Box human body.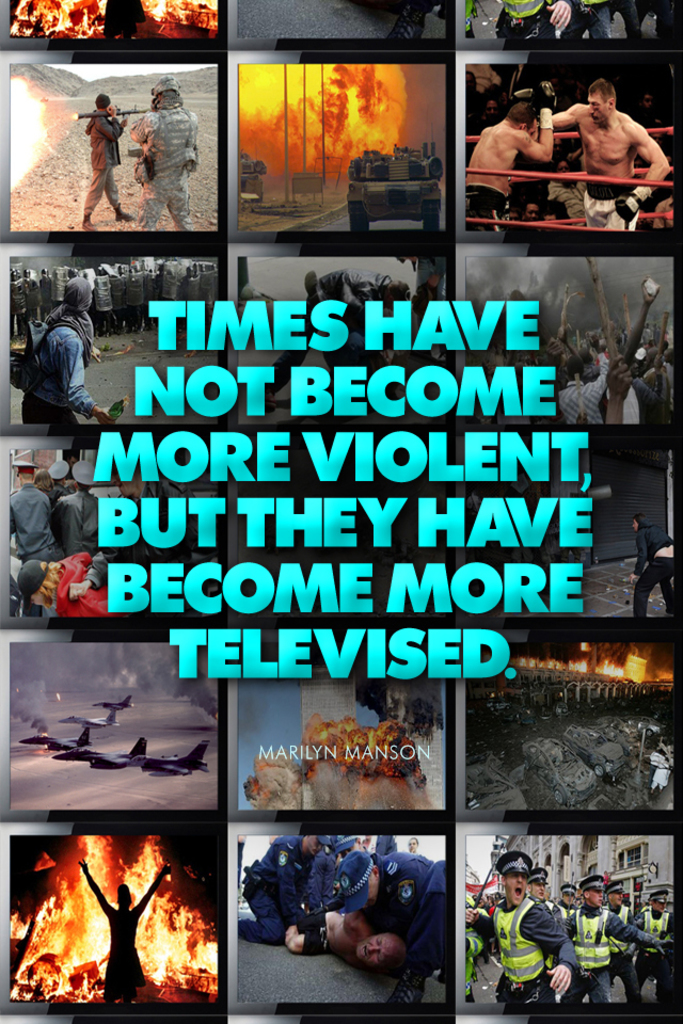
box(466, 82, 558, 236).
